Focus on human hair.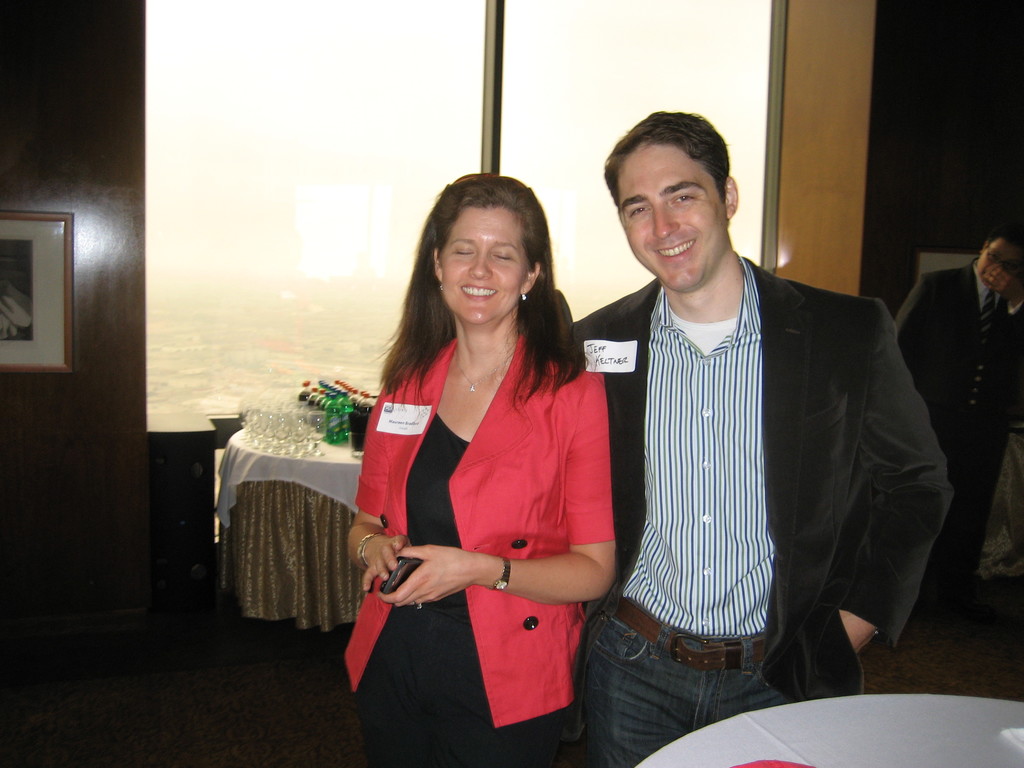
Focused at box(602, 111, 736, 242).
